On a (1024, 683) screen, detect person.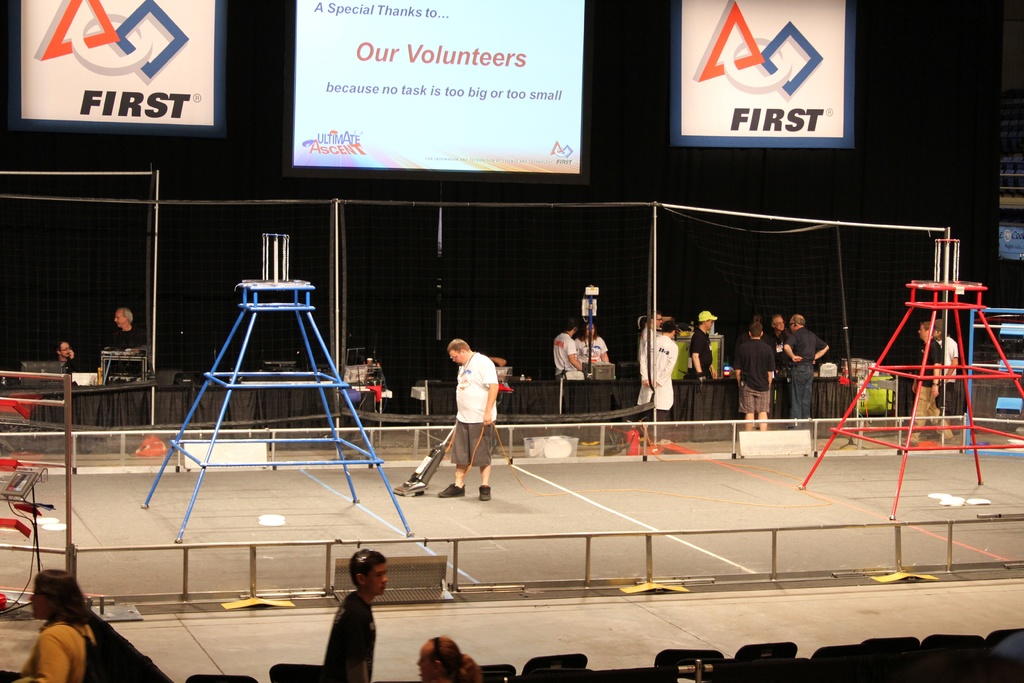
BBox(317, 547, 387, 682).
